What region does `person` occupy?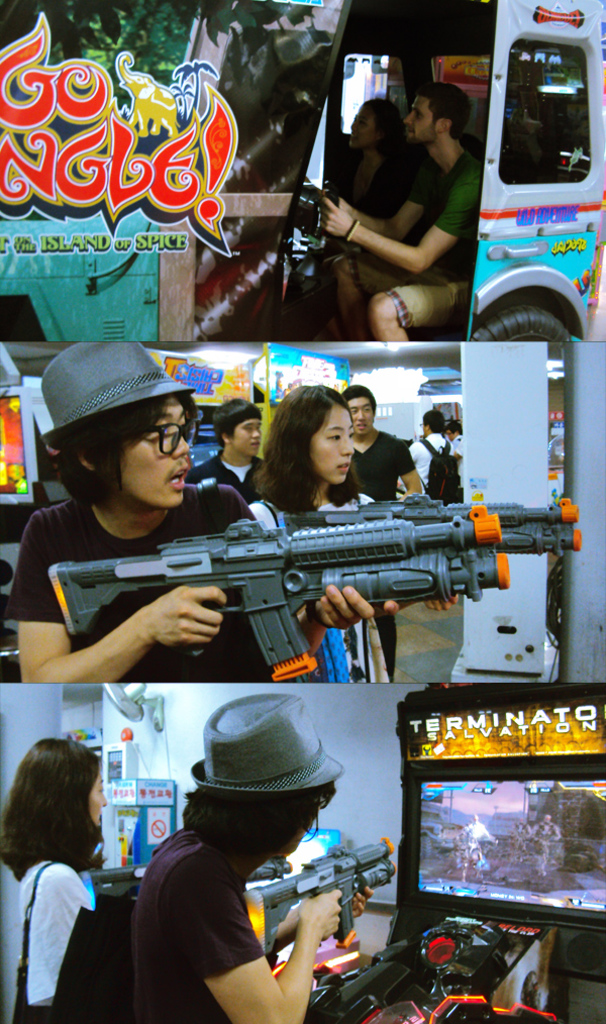
[406,409,461,501].
